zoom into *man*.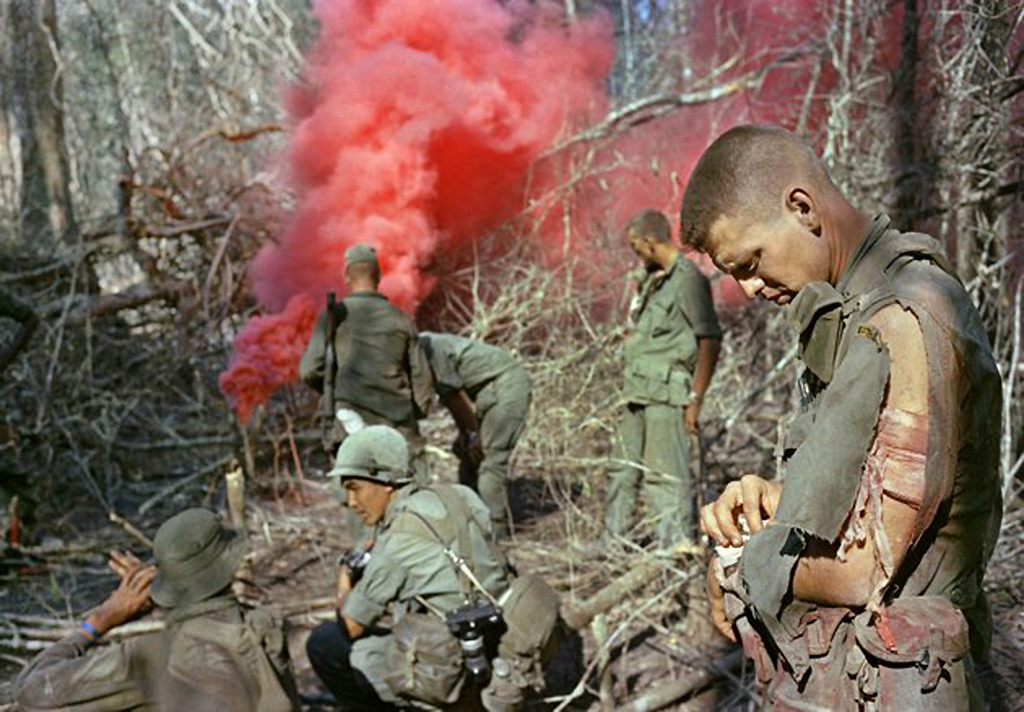
Zoom target: detection(300, 239, 424, 464).
